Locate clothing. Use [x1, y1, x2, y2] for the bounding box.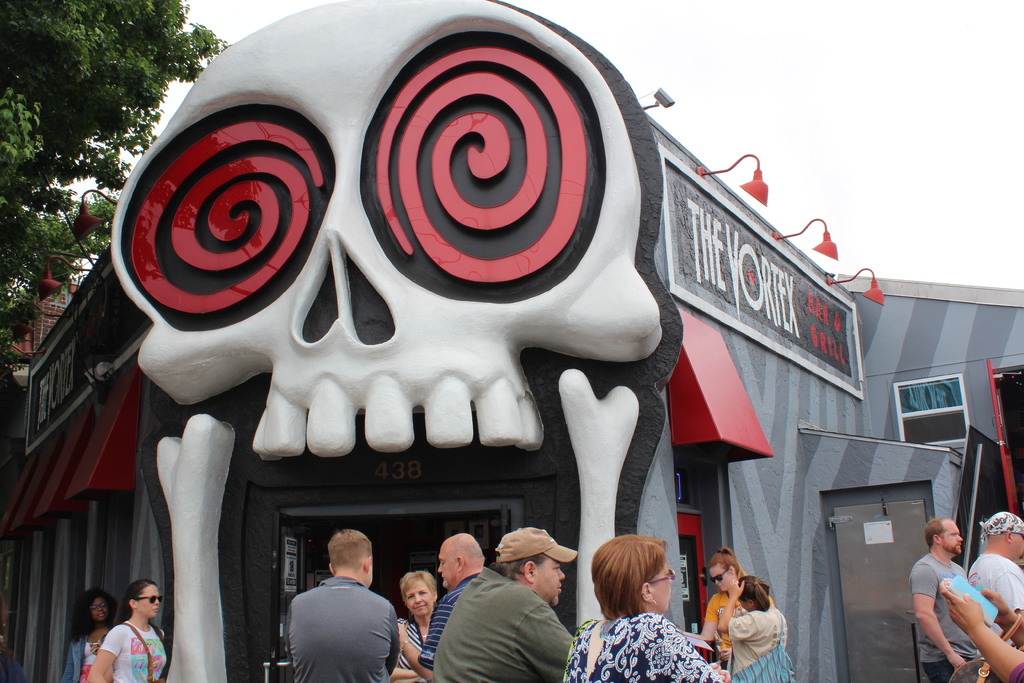
[729, 609, 796, 682].
